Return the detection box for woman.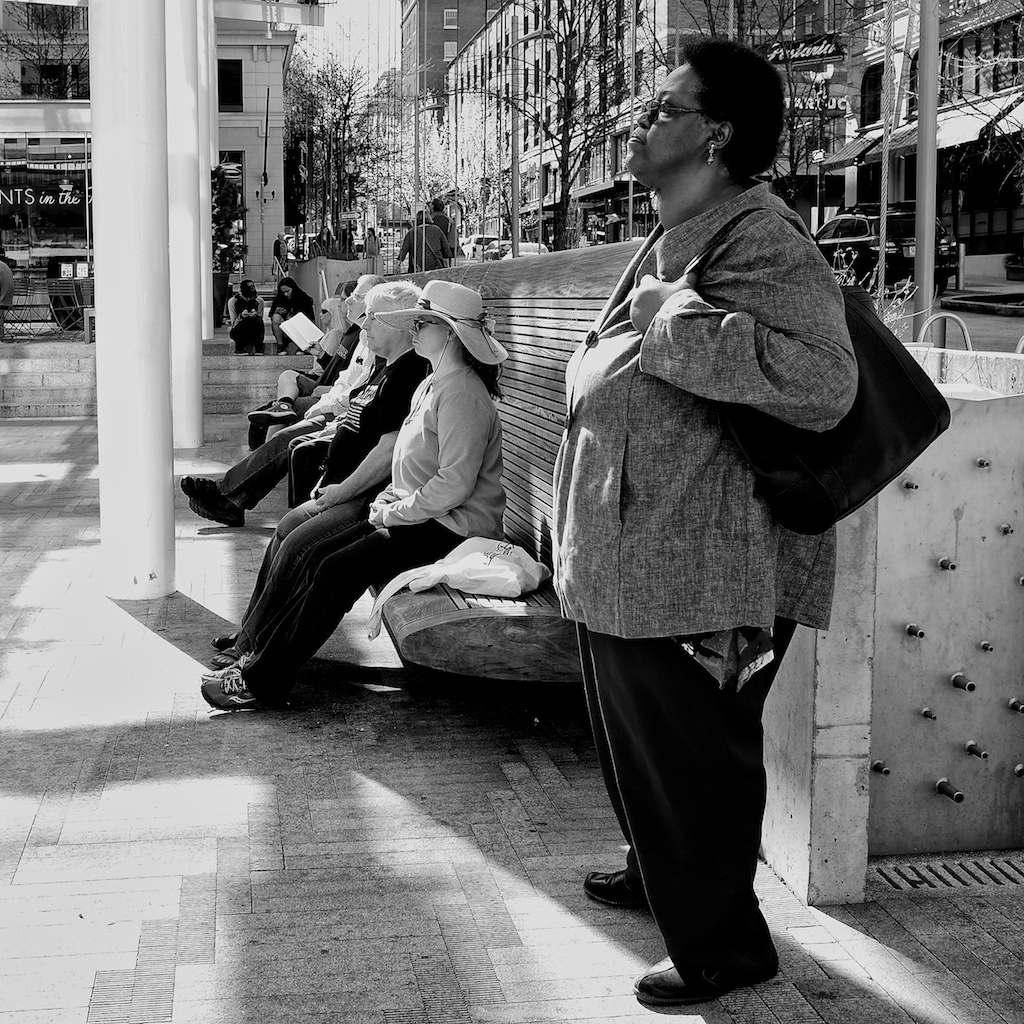
crop(200, 278, 506, 710).
